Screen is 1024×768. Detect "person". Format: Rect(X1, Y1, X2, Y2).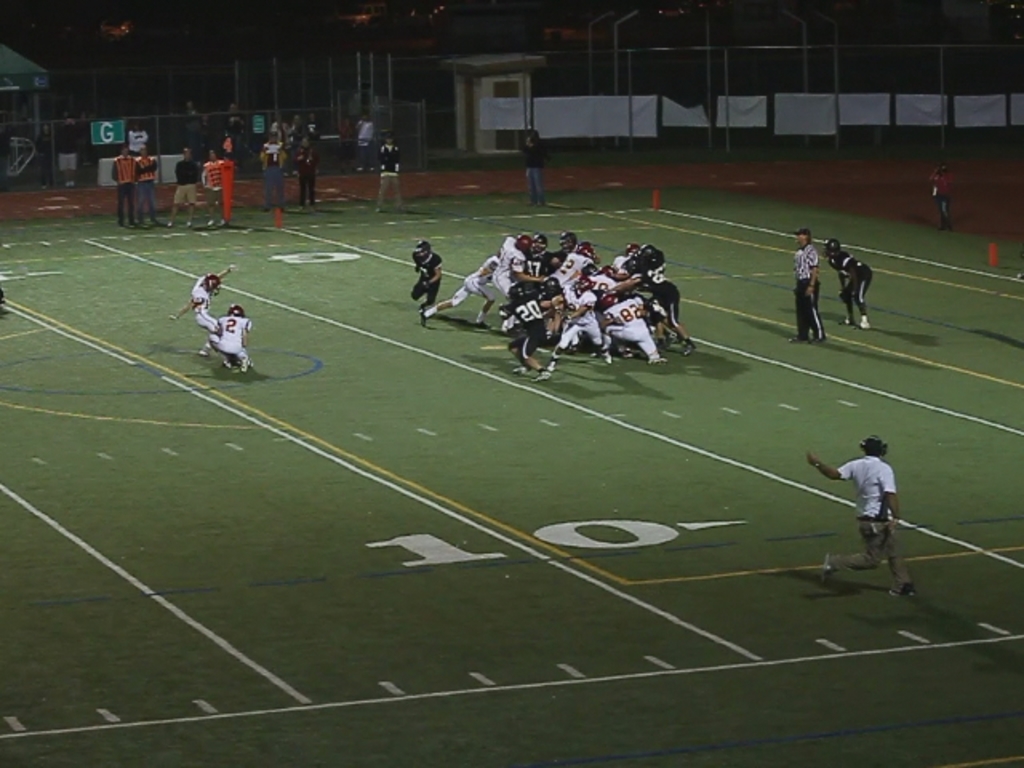
Rect(408, 248, 446, 304).
